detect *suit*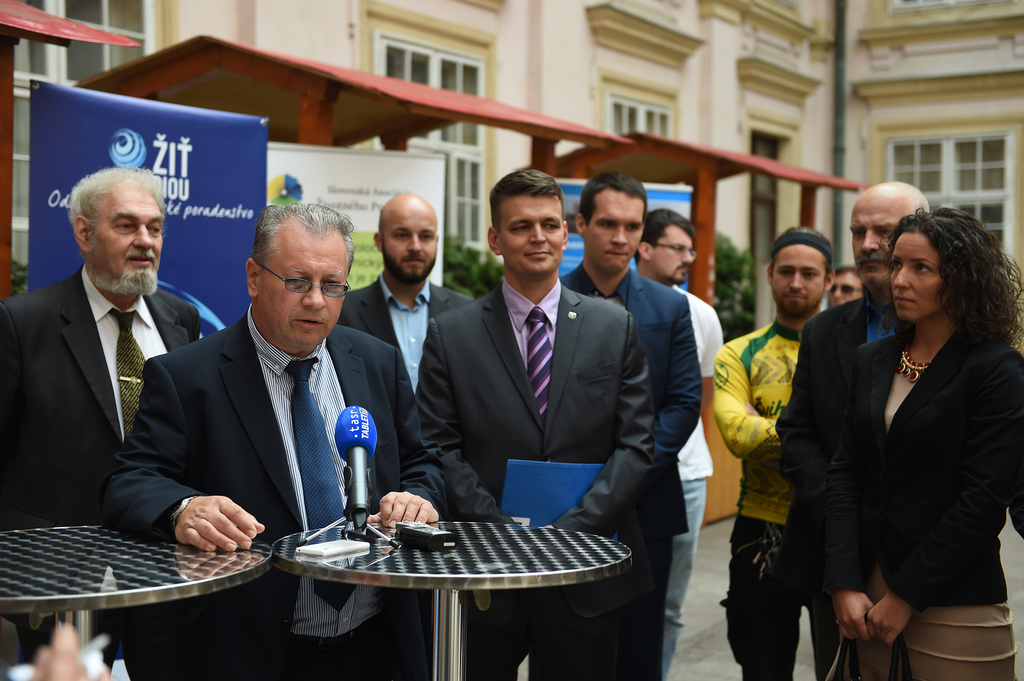
<bbox>334, 275, 468, 393</bbox>
